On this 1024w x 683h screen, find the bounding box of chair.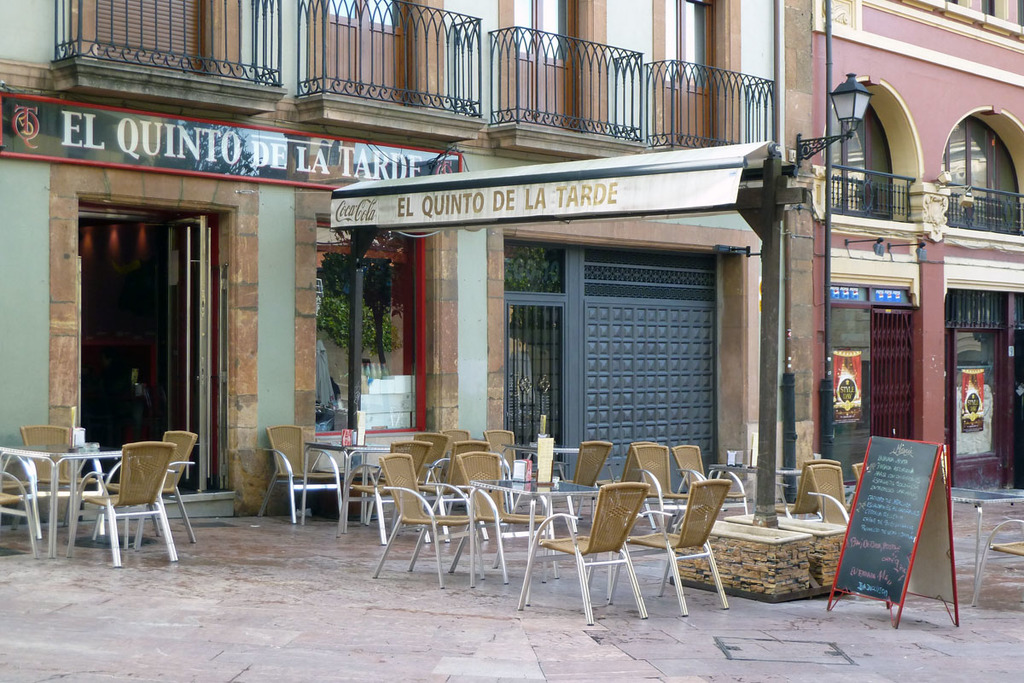
Bounding box: bbox=[340, 438, 431, 540].
